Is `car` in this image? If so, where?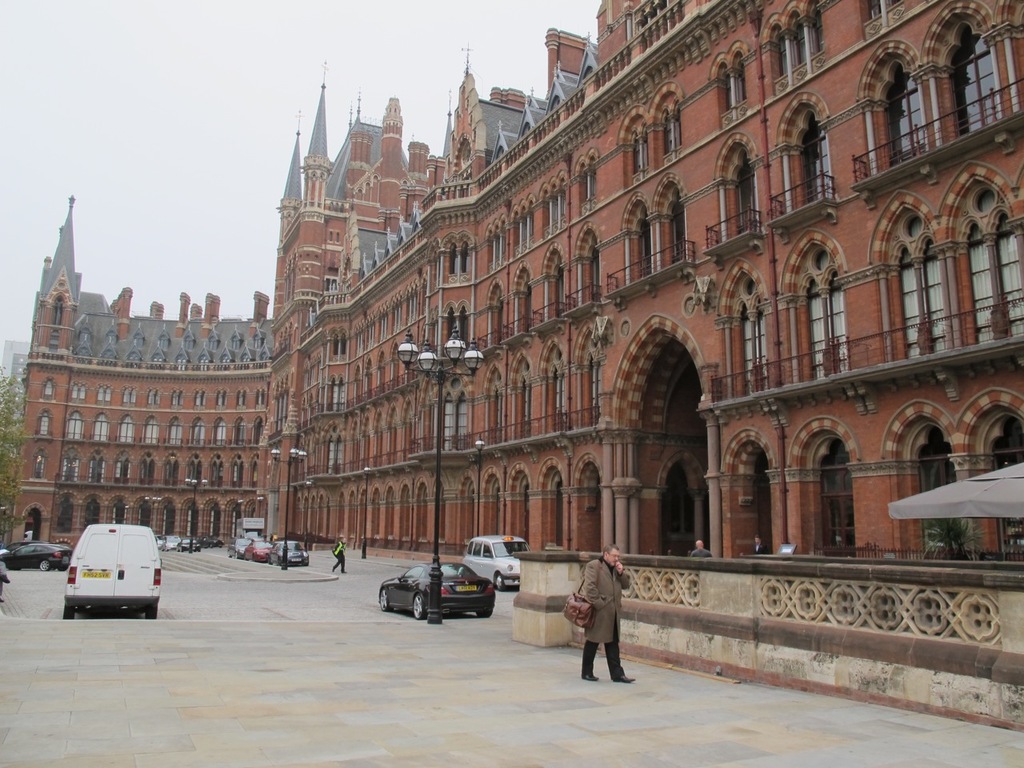
Yes, at (374, 550, 516, 626).
